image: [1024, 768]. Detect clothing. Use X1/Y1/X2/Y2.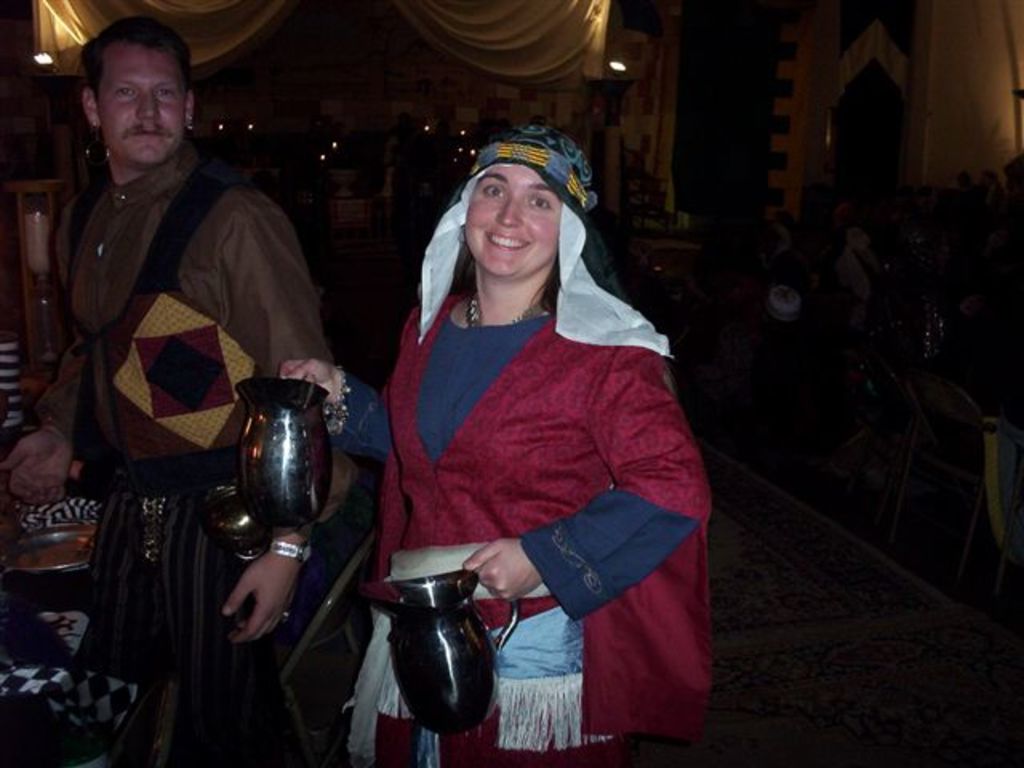
277/126/670/763.
